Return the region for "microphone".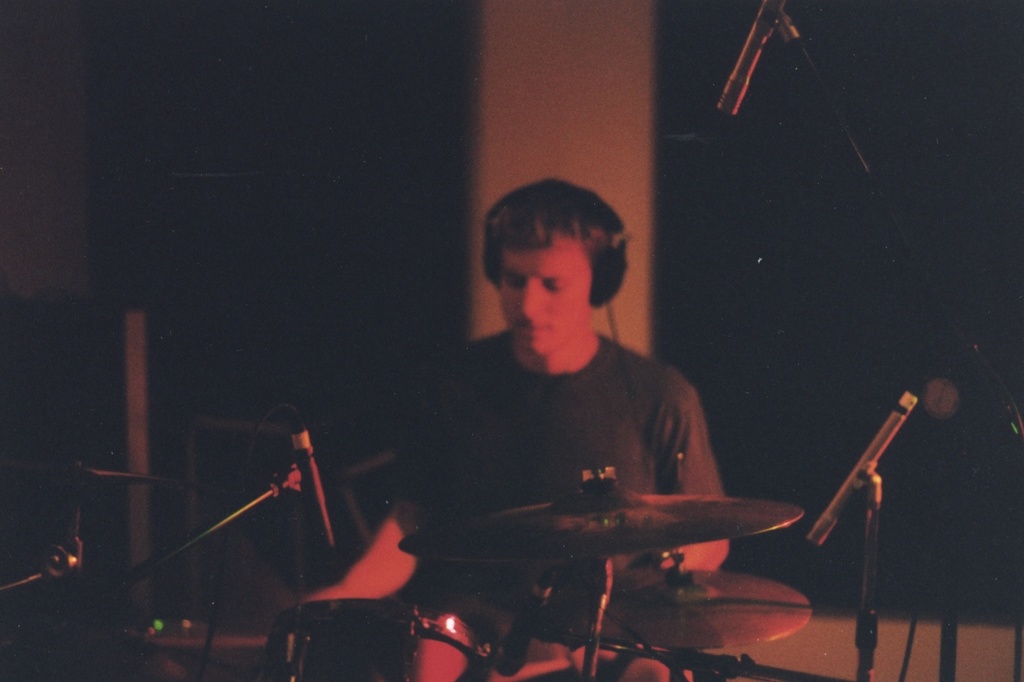
detection(808, 389, 920, 545).
